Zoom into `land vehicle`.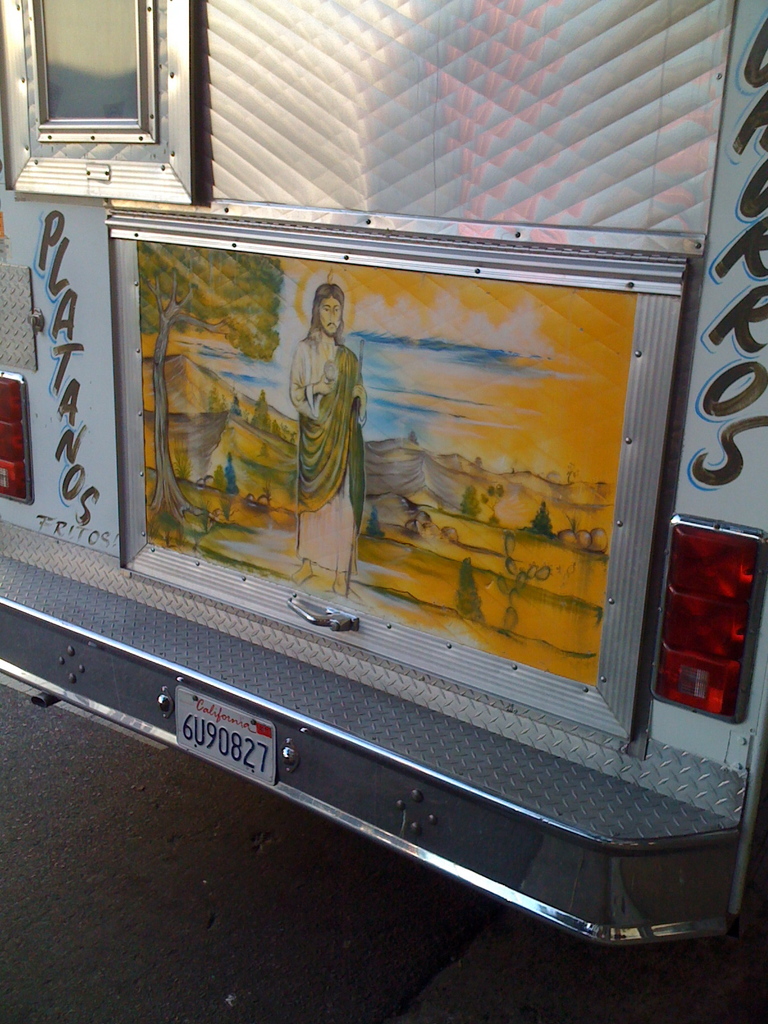
Zoom target: (left=0, top=0, right=767, bottom=944).
